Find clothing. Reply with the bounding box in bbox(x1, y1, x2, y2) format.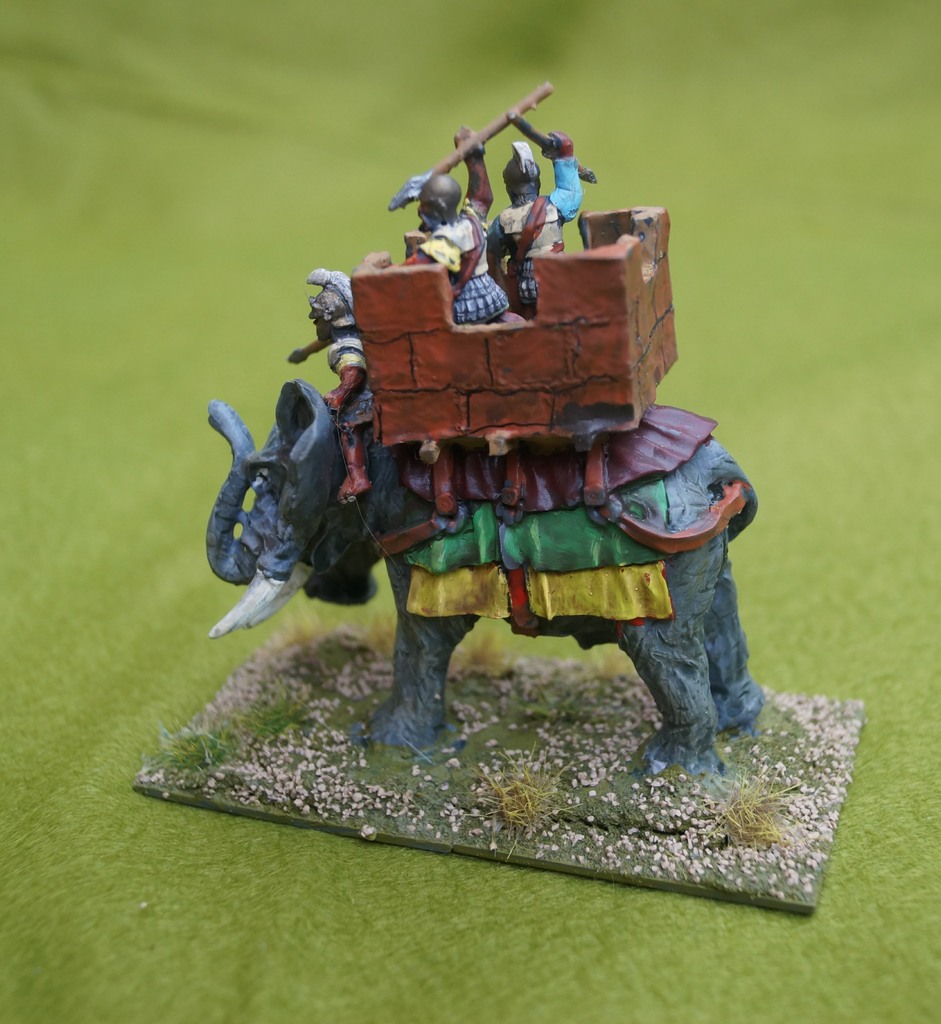
bbox(433, 216, 503, 316).
